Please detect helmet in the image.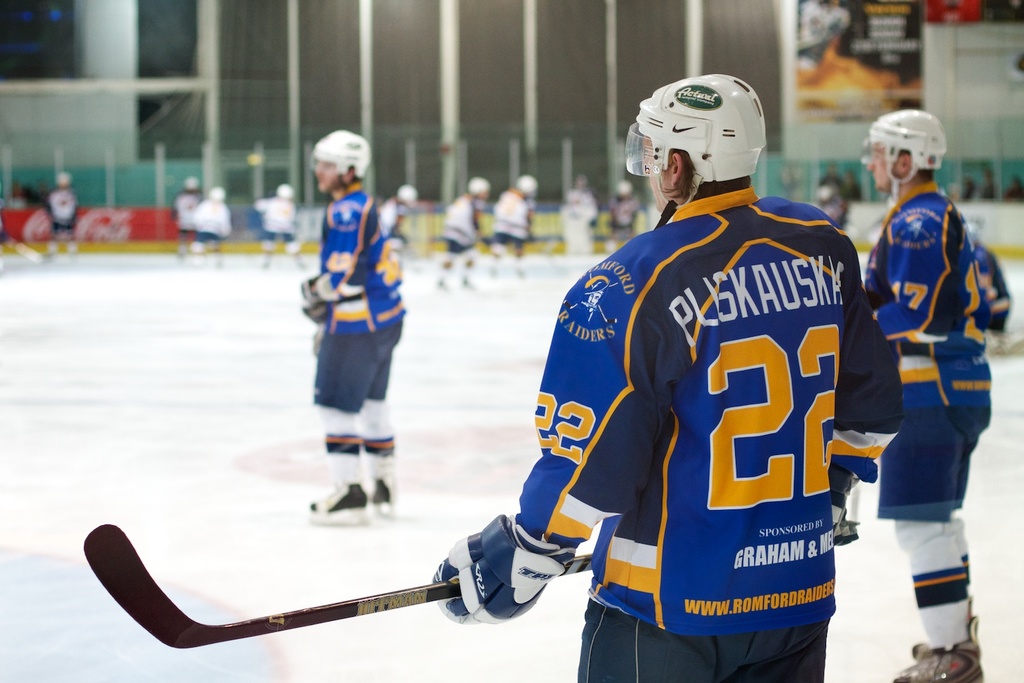
[x1=868, y1=109, x2=950, y2=202].
